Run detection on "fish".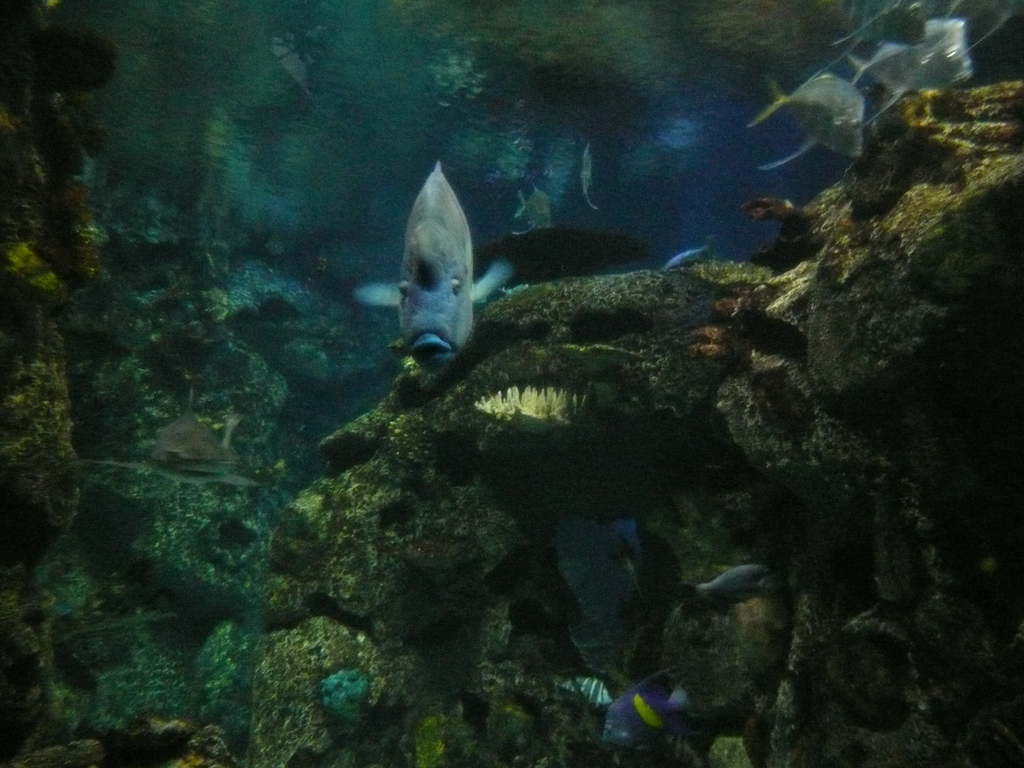
Result: {"x1": 572, "y1": 675, "x2": 618, "y2": 702}.
